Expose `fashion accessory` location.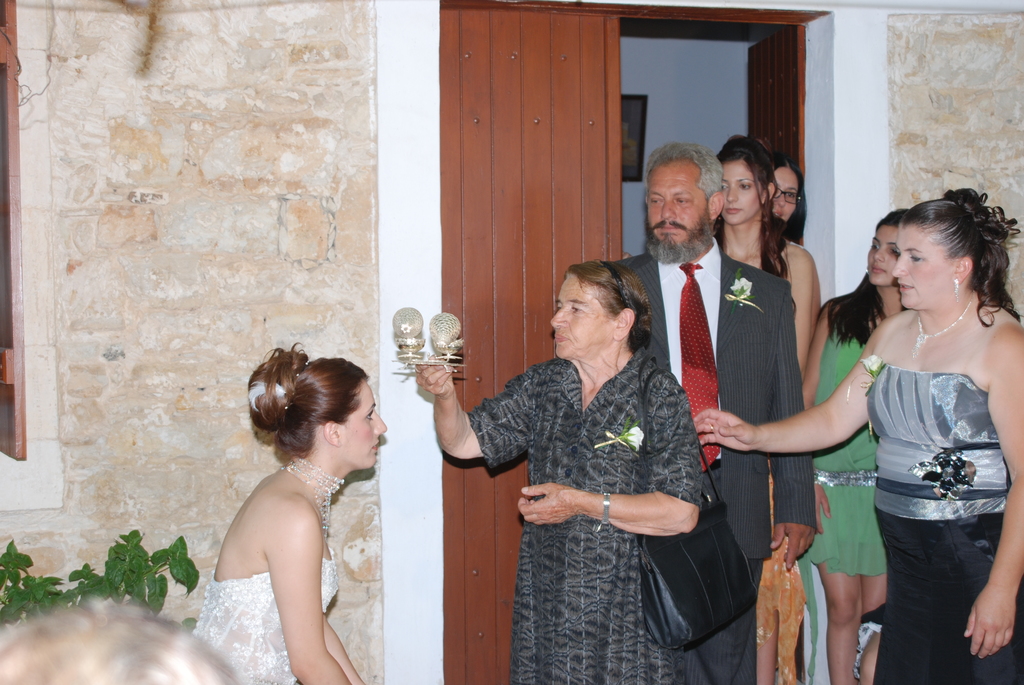
Exposed at rect(632, 353, 763, 660).
